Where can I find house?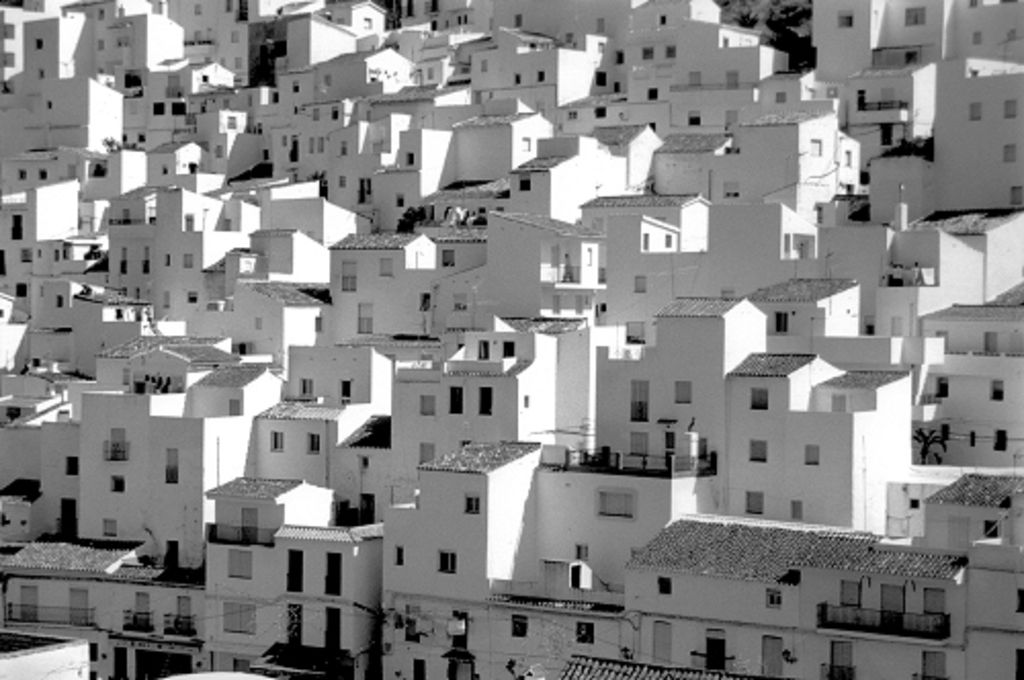
You can find it at {"left": 293, "top": 0, "right": 391, "bottom": 51}.
